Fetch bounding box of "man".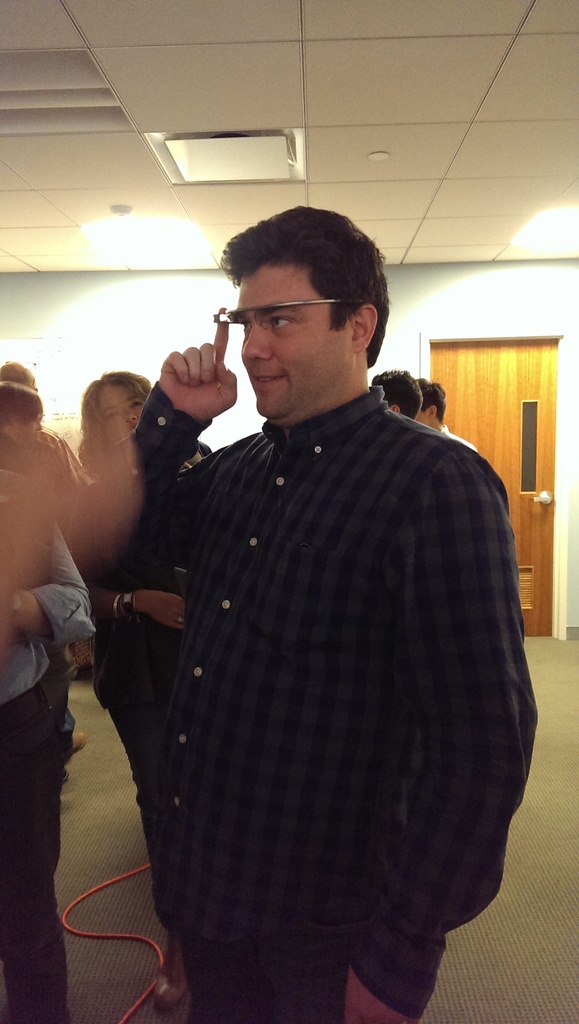
Bbox: 0 366 42 450.
